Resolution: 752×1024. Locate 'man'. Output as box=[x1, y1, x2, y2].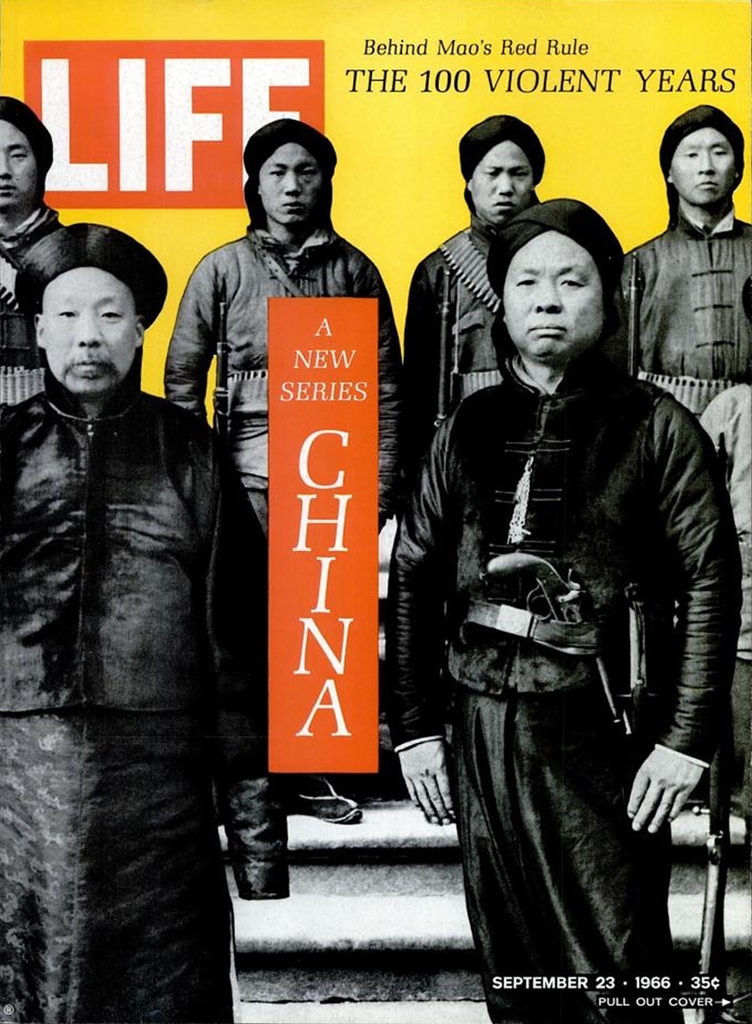
box=[0, 87, 68, 416].
